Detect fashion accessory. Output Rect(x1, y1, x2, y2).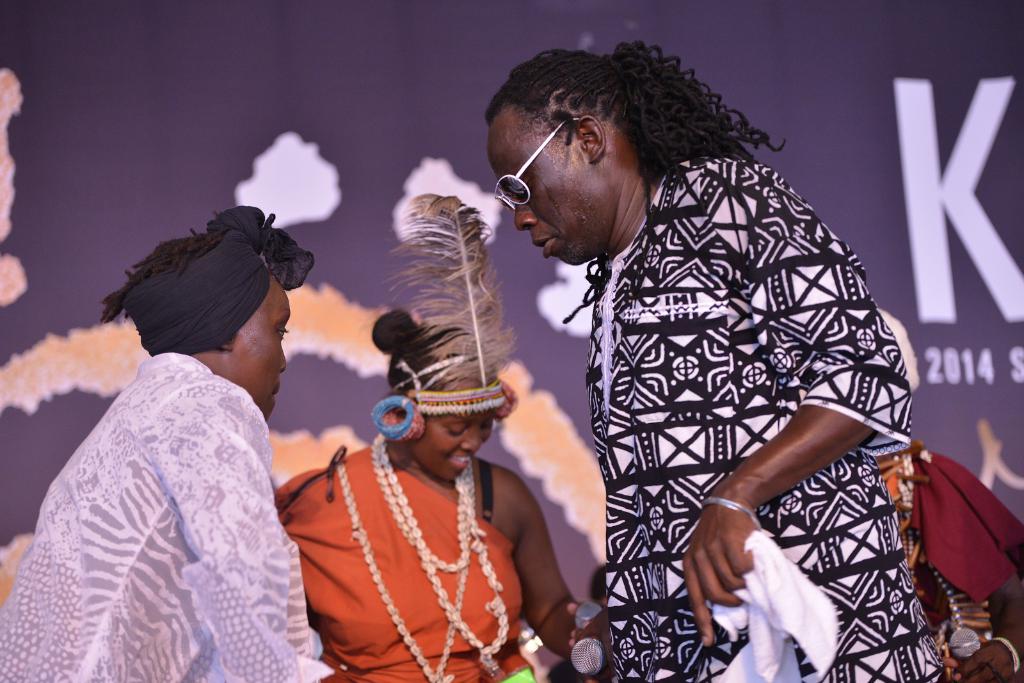
Rect(109, 200, 313, 360).
